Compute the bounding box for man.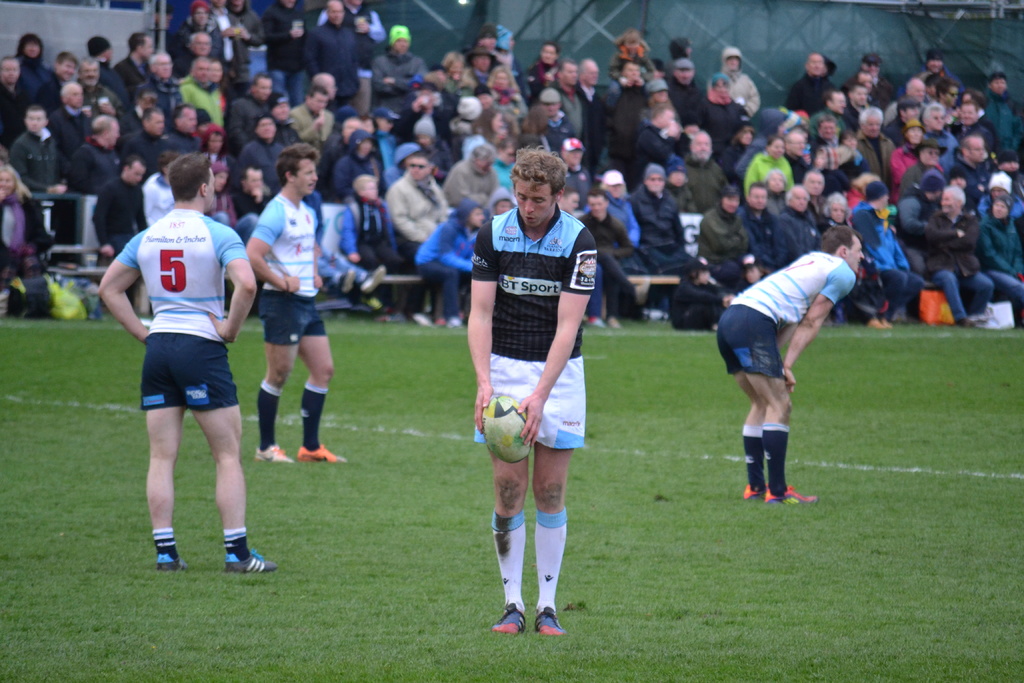
bbox=(175, 58, 222, 124).
